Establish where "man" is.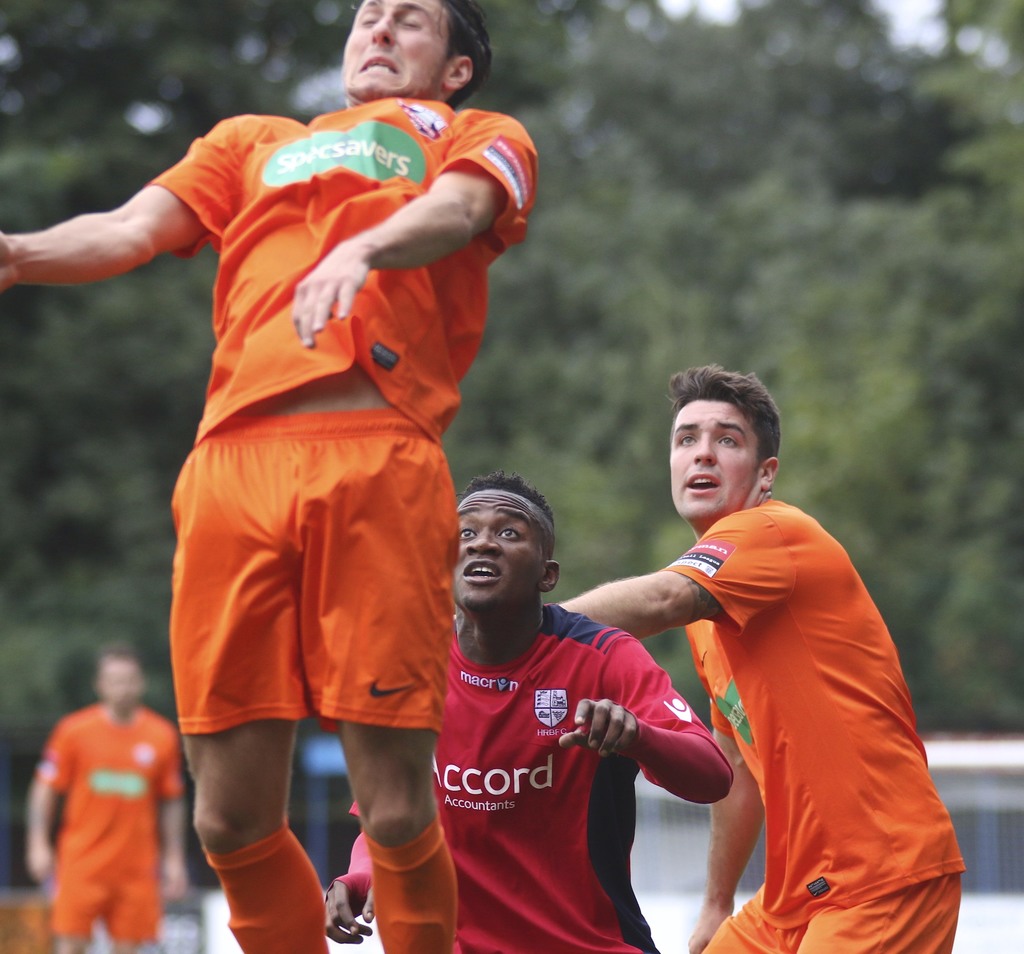
Established at locate(0, 0, 542, 953).
